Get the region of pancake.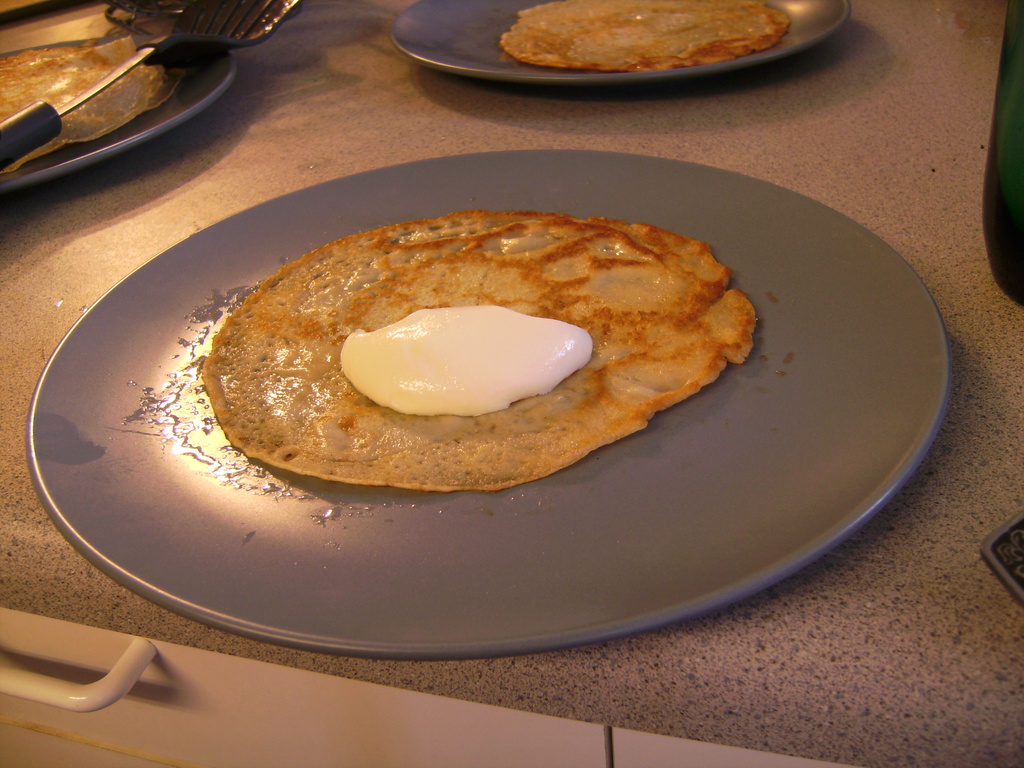
(x1=207, y1=223, x2=757, y2=490).
